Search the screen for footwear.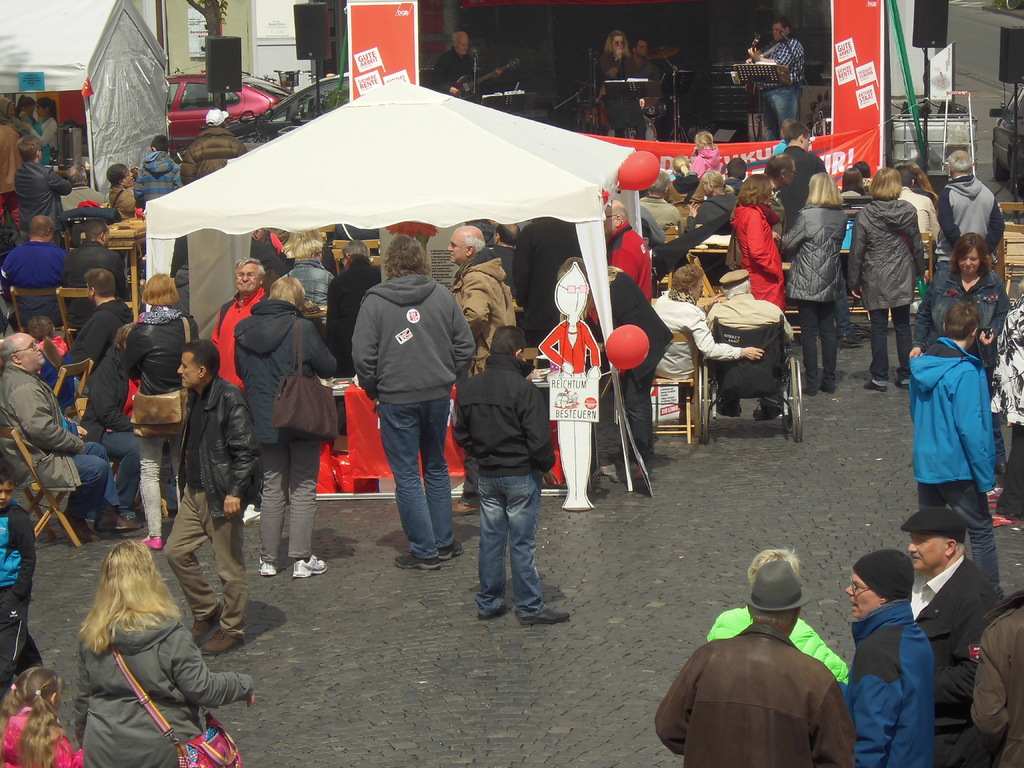
Found at box(997, 461, 1008, 474).
